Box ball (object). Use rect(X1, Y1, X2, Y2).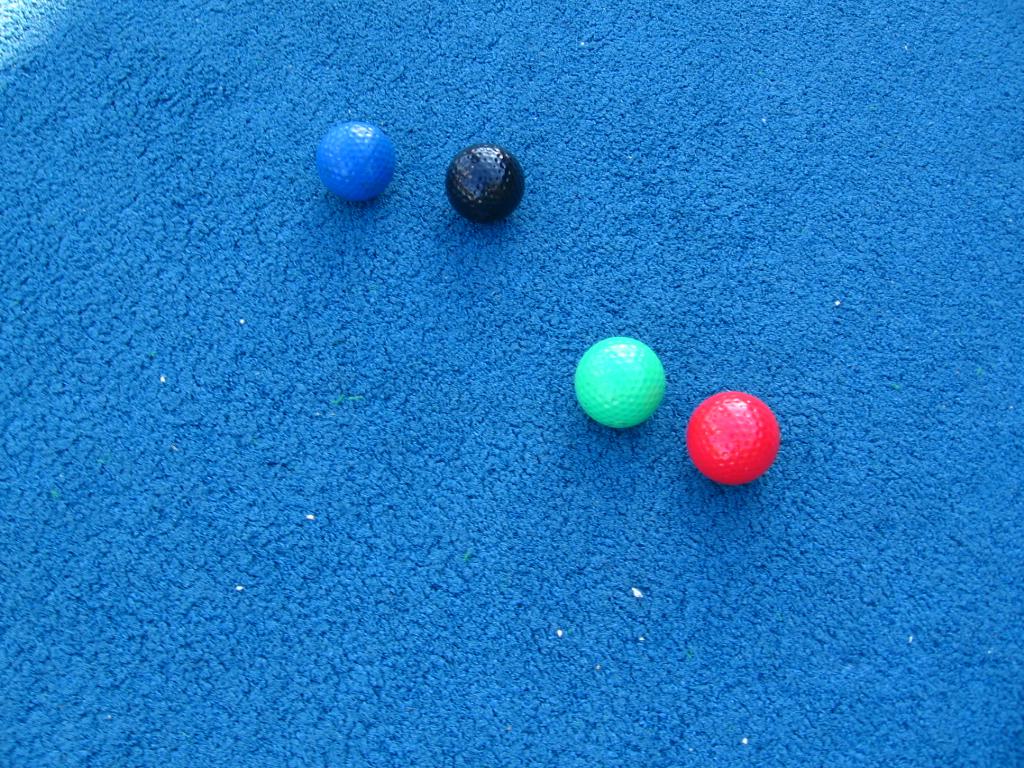
rect(448, 145, 525, 223).
